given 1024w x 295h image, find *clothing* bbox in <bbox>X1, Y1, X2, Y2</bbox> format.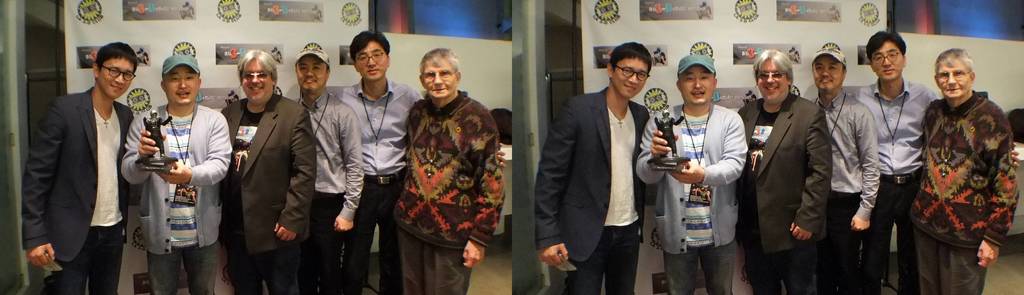
<bbox>813, 87, 887, 294</bbox>.
